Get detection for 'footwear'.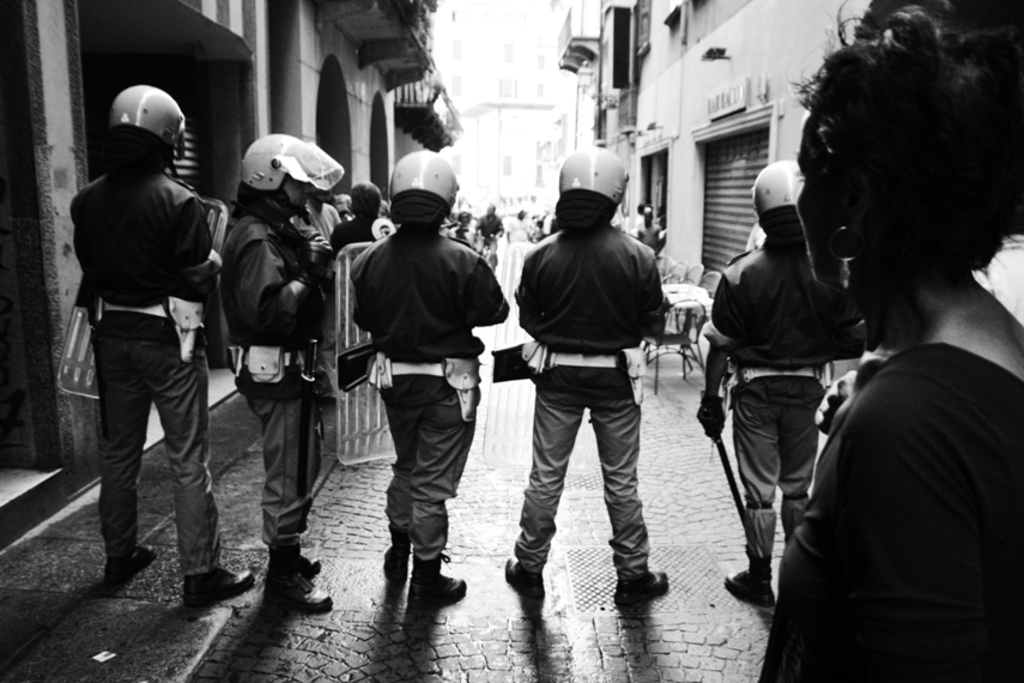
Detection: rect(612, 570, 671, 609).
